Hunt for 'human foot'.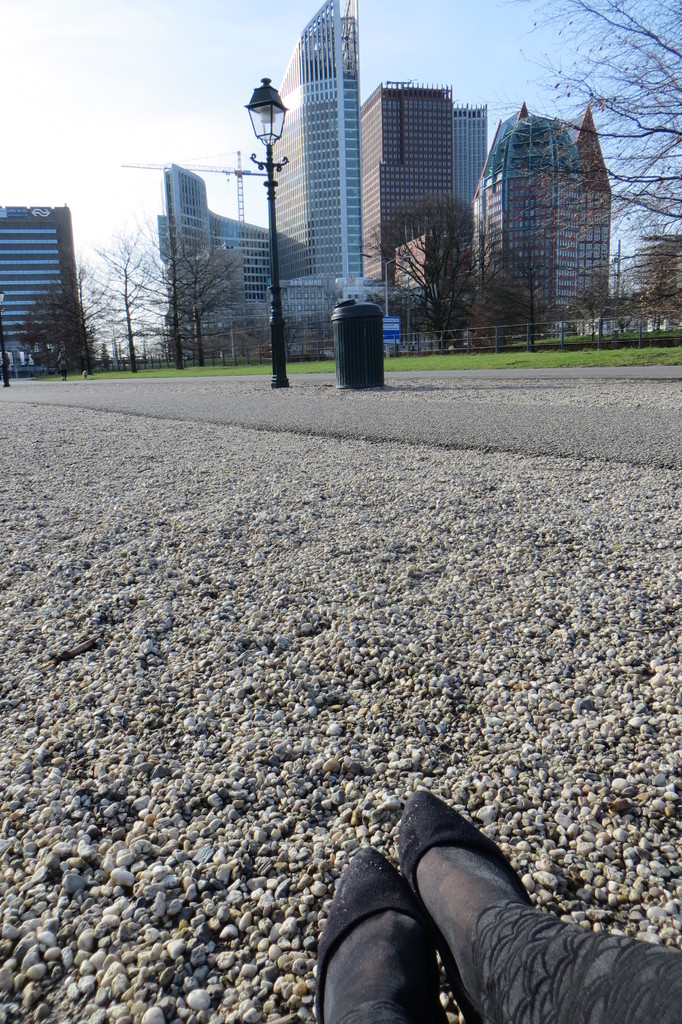
Hunted down at (413, 847, 582, 1023).
